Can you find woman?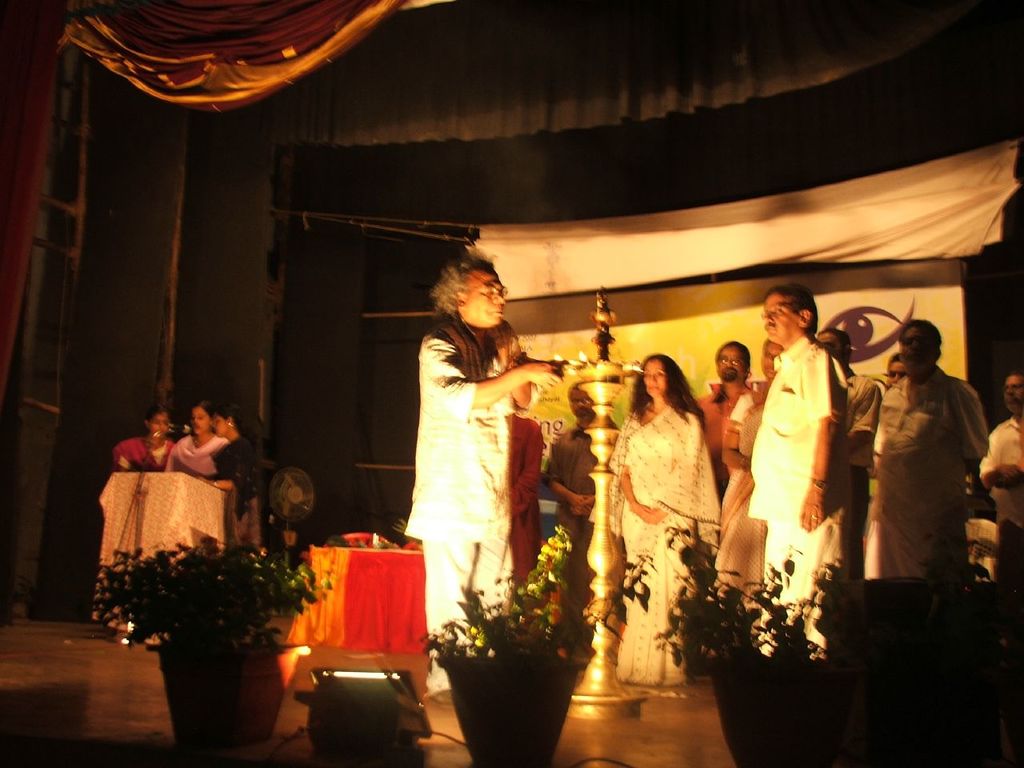
Yes, bounding box: bbox=(605, 359, 734, 702).
